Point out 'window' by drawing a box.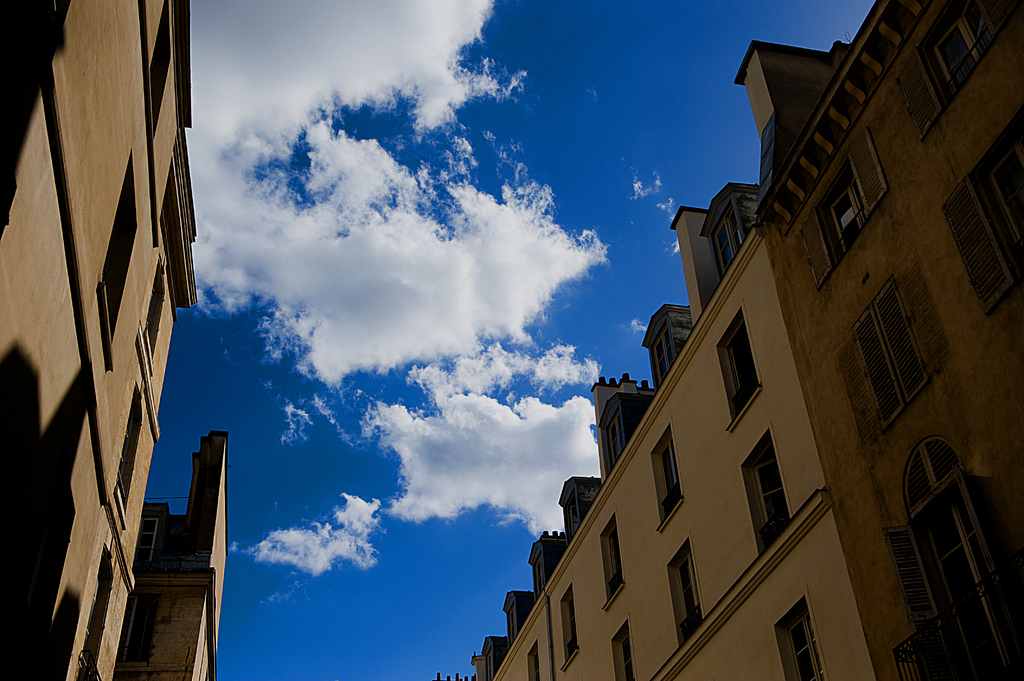
bbox=[780, 607, 817, 680].
